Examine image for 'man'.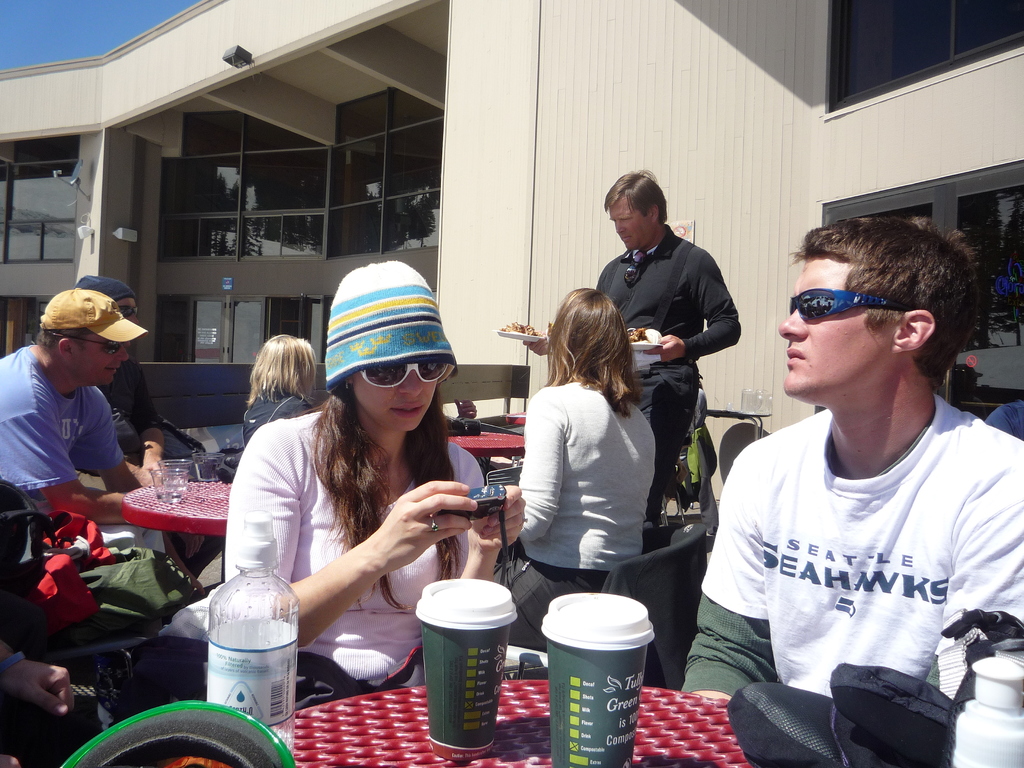
Examination result: (523, 166, 749, 519).
